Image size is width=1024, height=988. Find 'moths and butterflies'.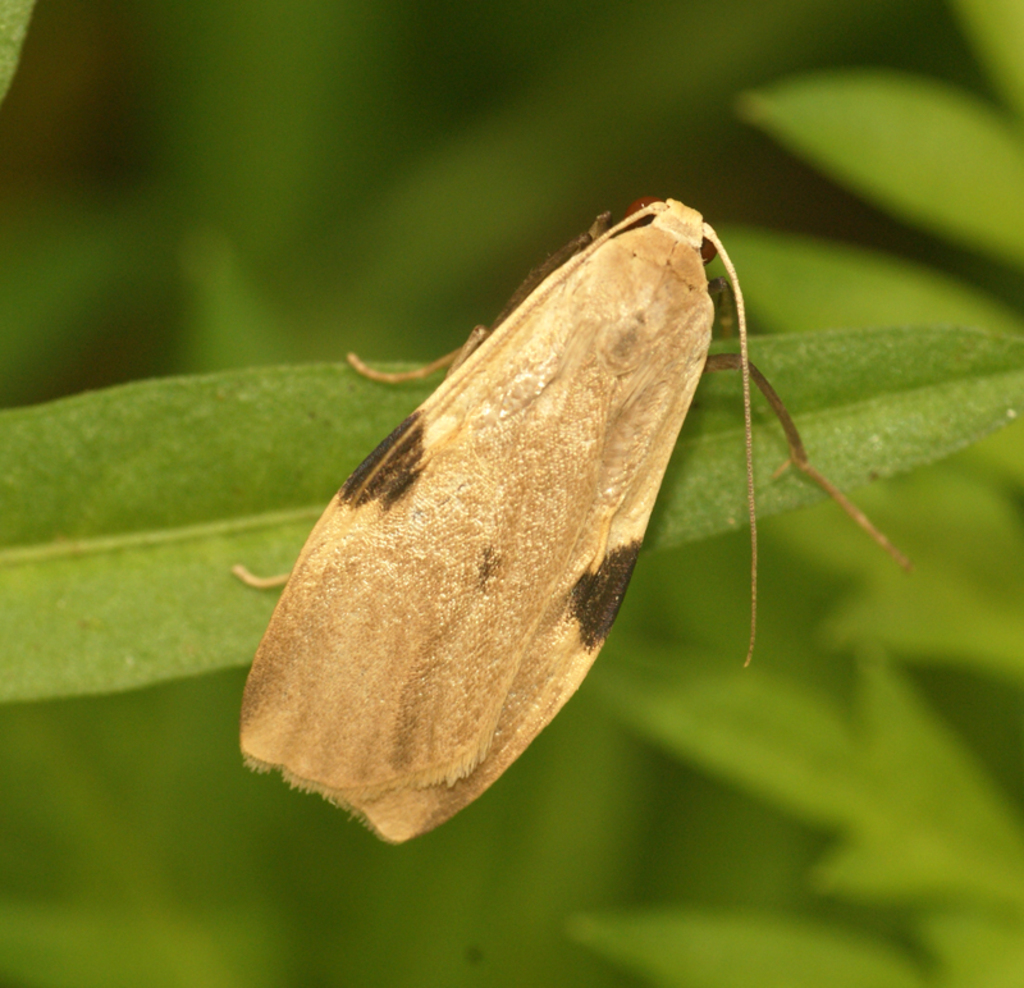
<region>232, 195, 918, 847</region>.
